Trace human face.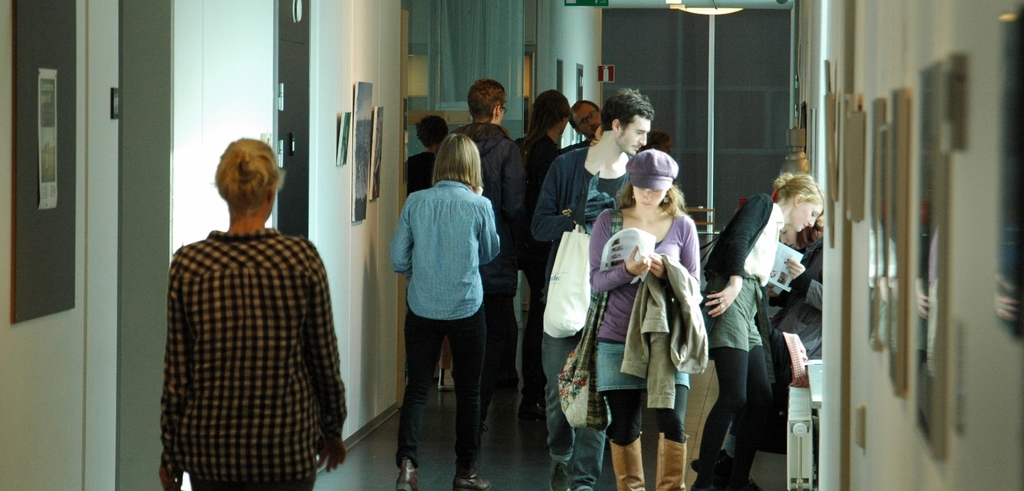
Traced to region(570, 100, 604, 138).
